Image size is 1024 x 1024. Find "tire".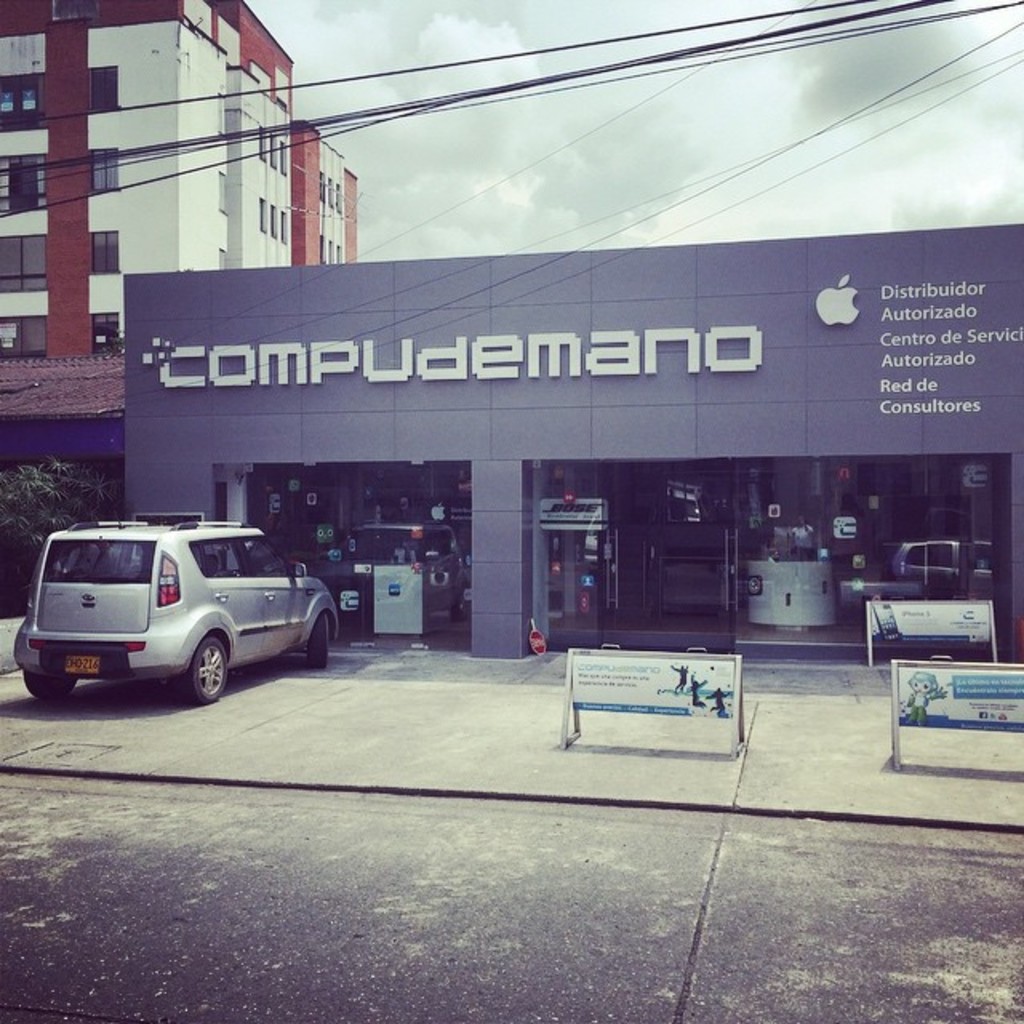
Rect(176, 635, 227, 699).
